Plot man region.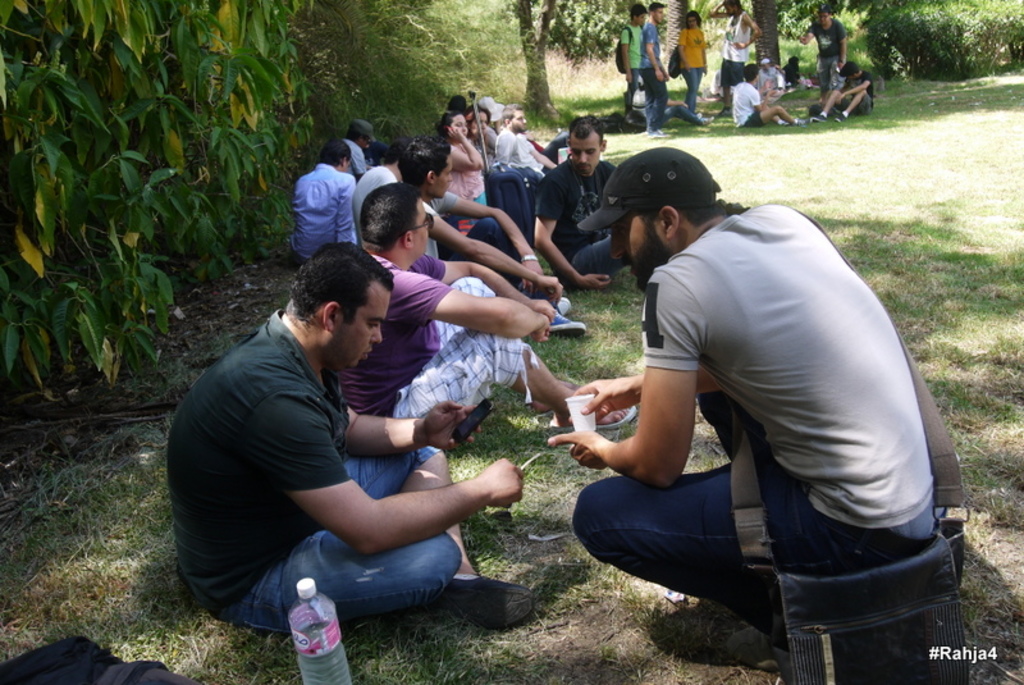
Plotted at 338:117:376:179.
